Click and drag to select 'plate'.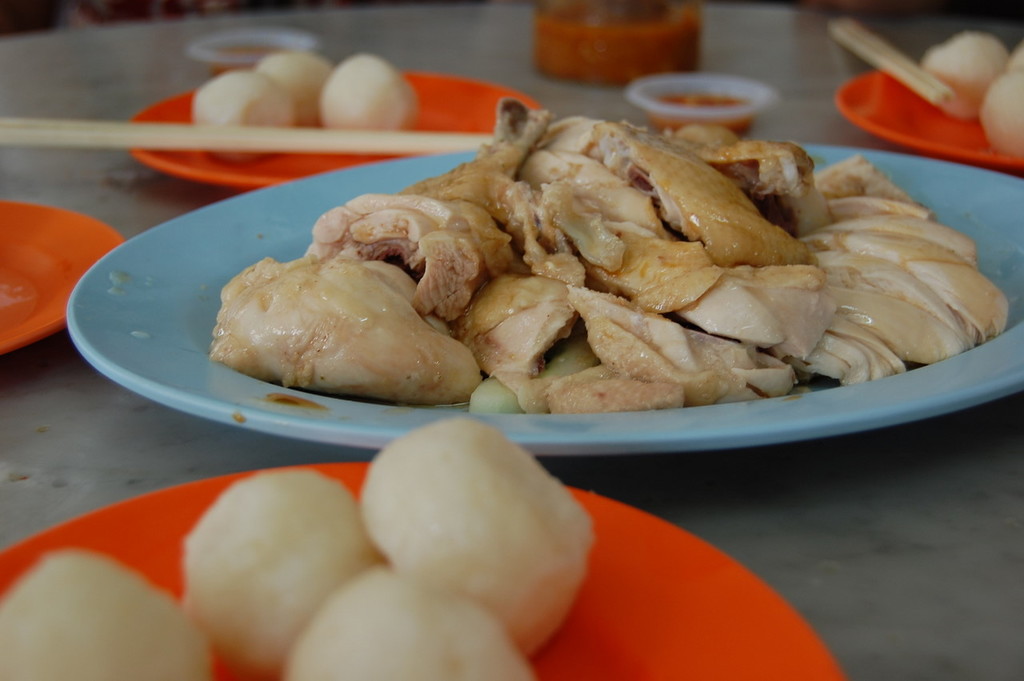
Selection: bbox=[833, 61, 1023, 179].
